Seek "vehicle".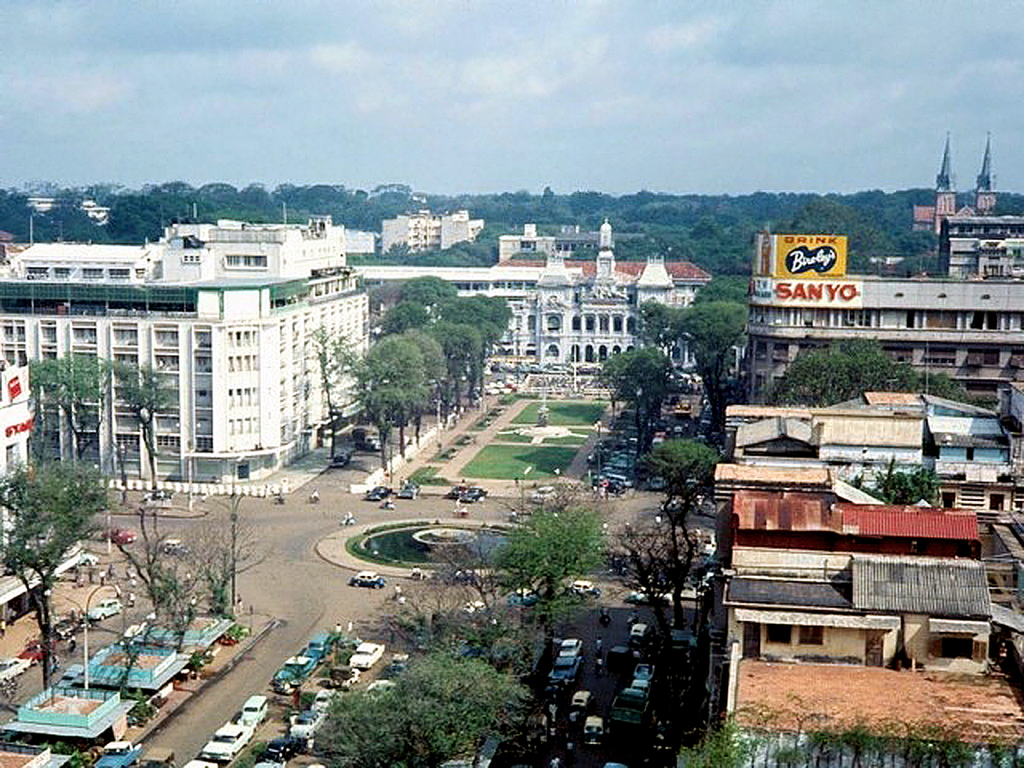
bbox=(202, 718, 253, 763).
